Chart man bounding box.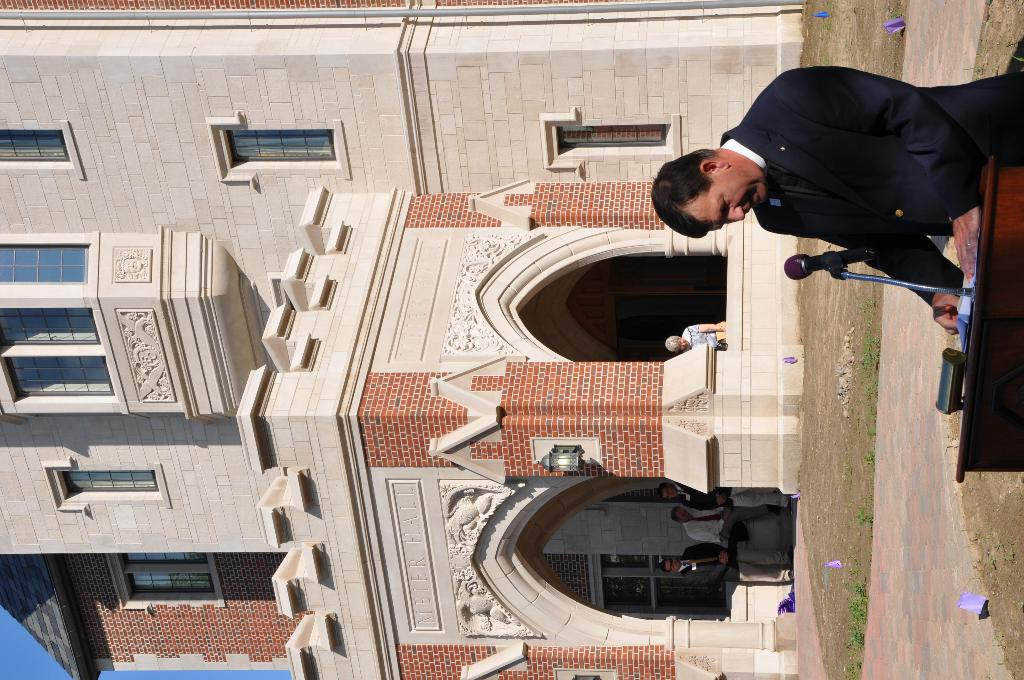
Charted: l=670, t=505, r=776, b=544.
